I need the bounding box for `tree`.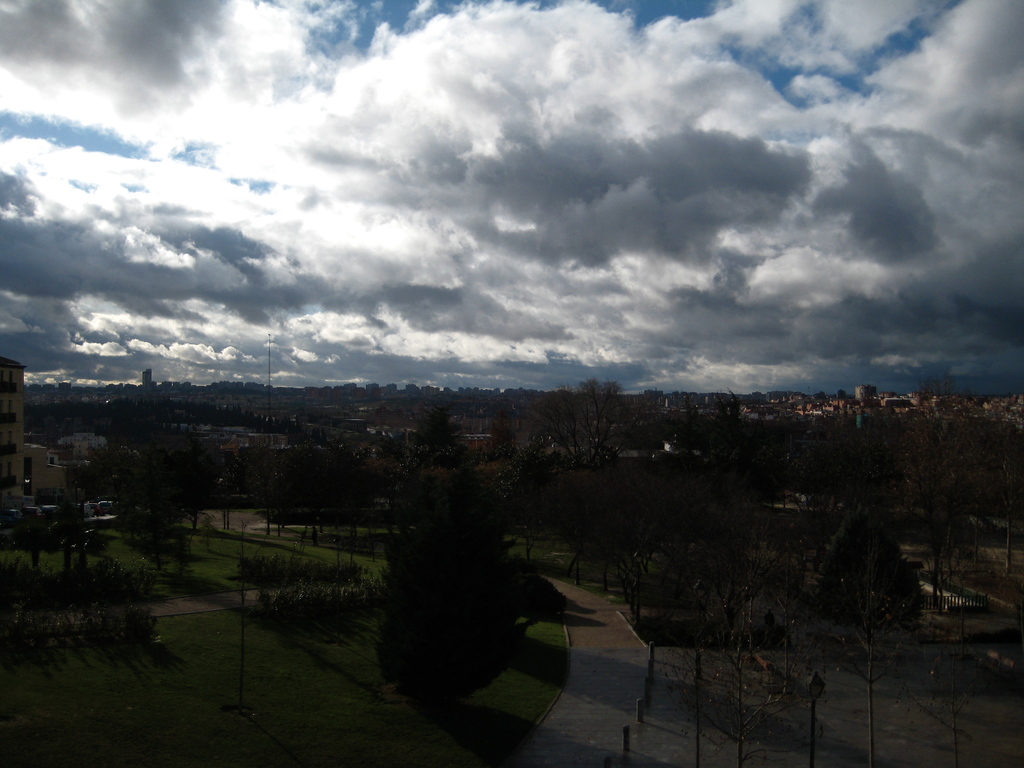
Here it is: box(277, 452, 324, 545).
